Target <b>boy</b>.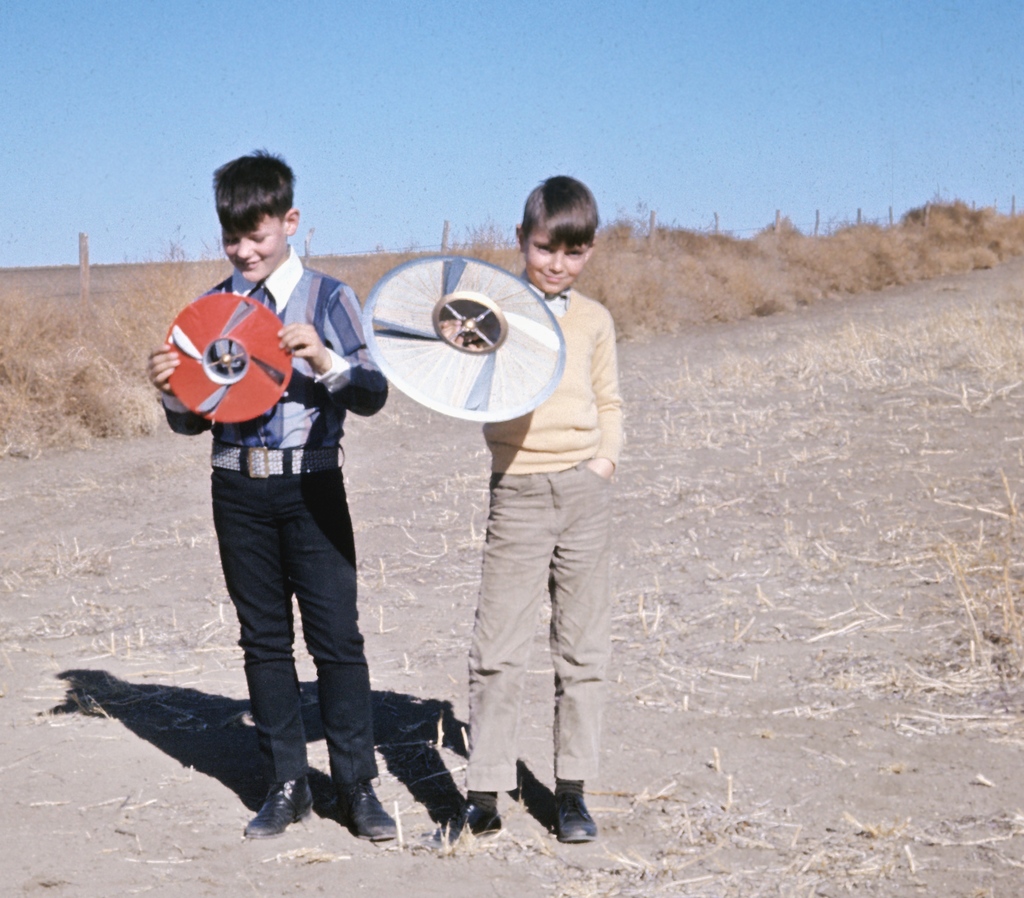
Target region: bbox(142, 148, 399, 821).
